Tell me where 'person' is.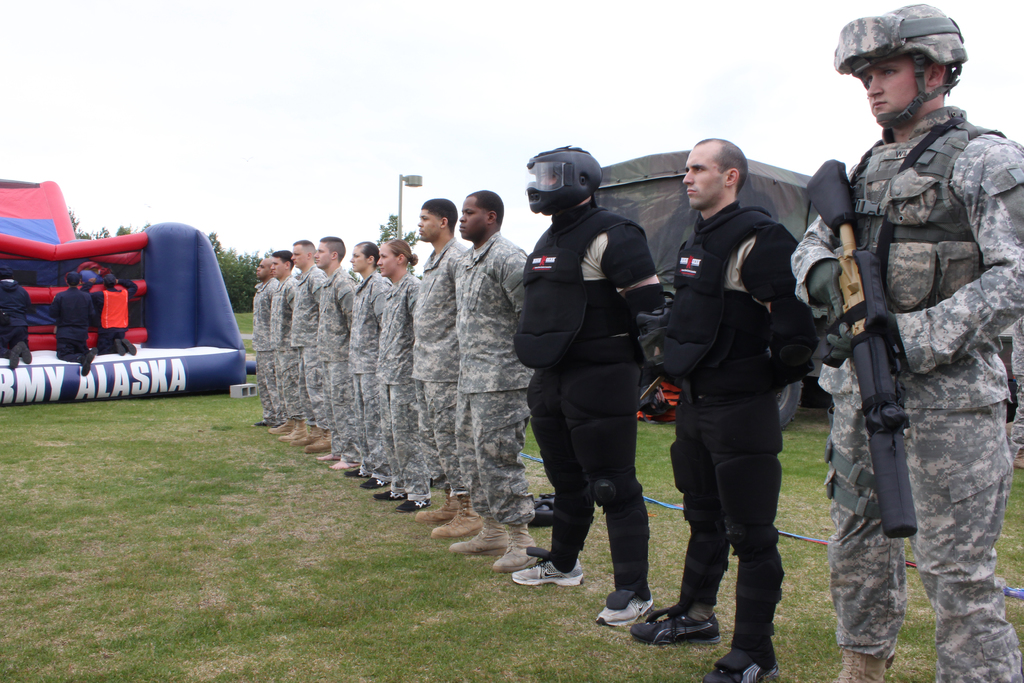
'person' is at bbox=[314, 238, 362, 465].
